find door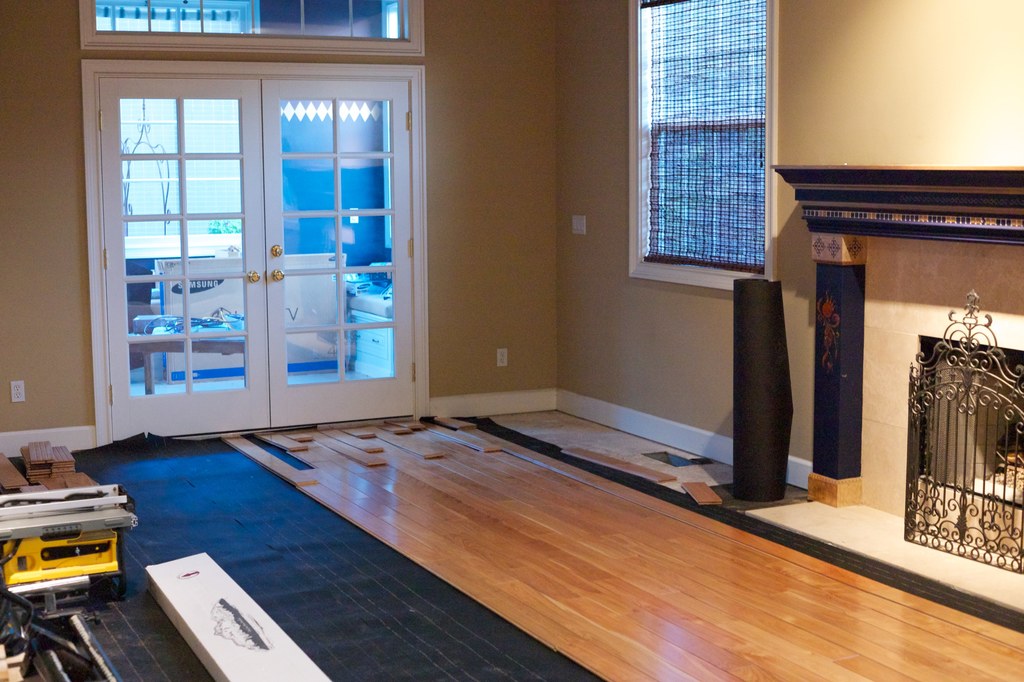
bbox=[93, 52, 425, 440]
